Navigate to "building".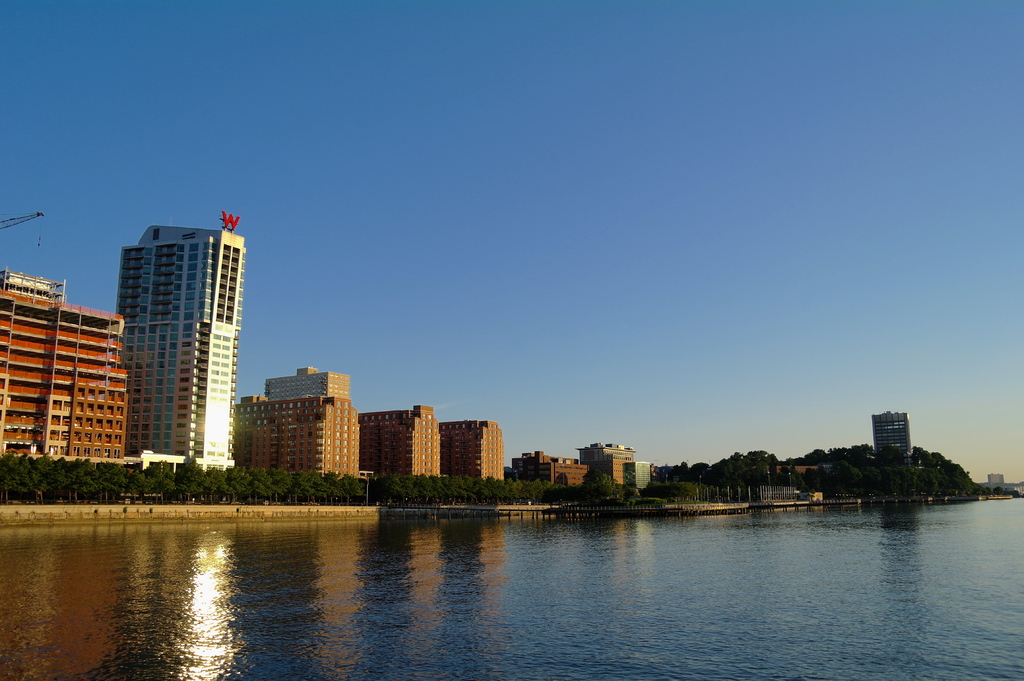
Navigation target: BBox(873, 409, 913, 460).
